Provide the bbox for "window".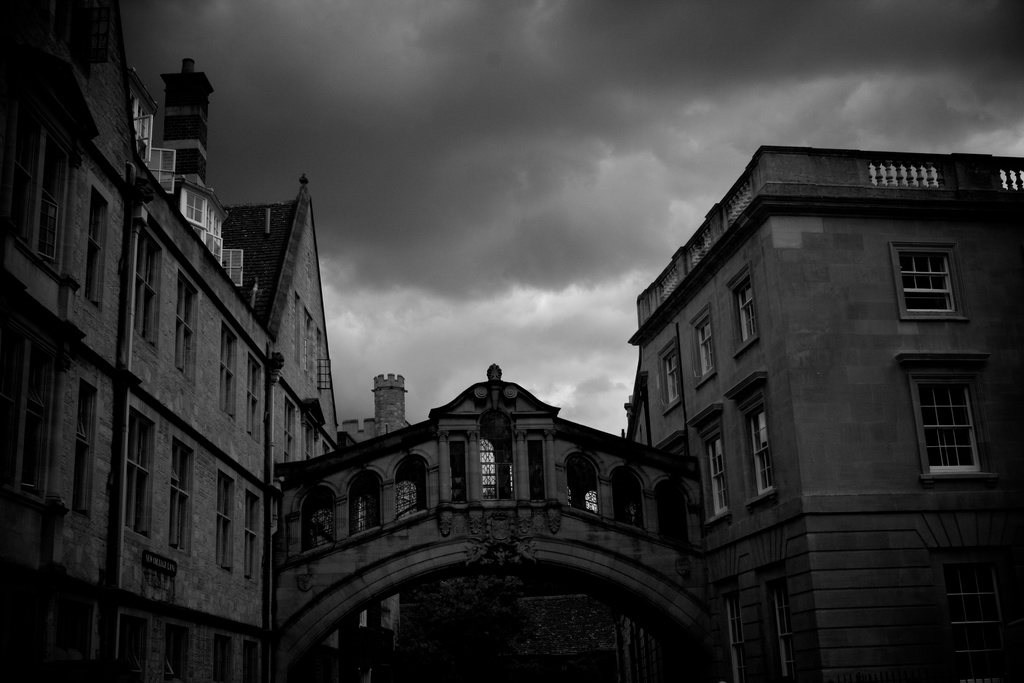
{"x1": 897, "y1": 354, "x2": 998, "y2": 486}.
